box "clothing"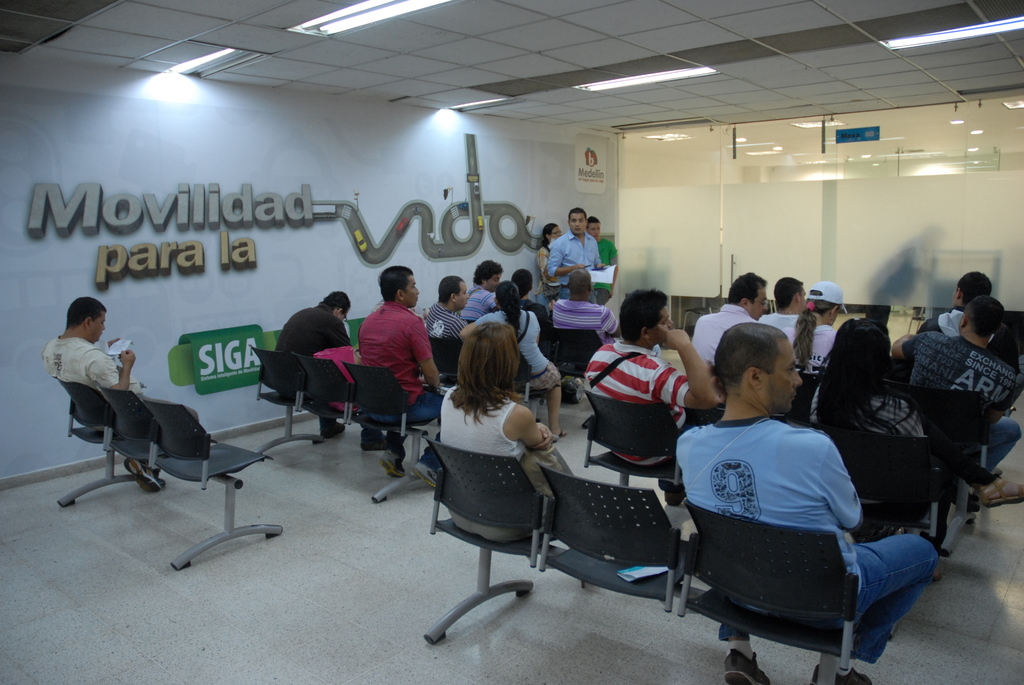
pyautogui.locateOnScreen(475, 309, 560, 372)
